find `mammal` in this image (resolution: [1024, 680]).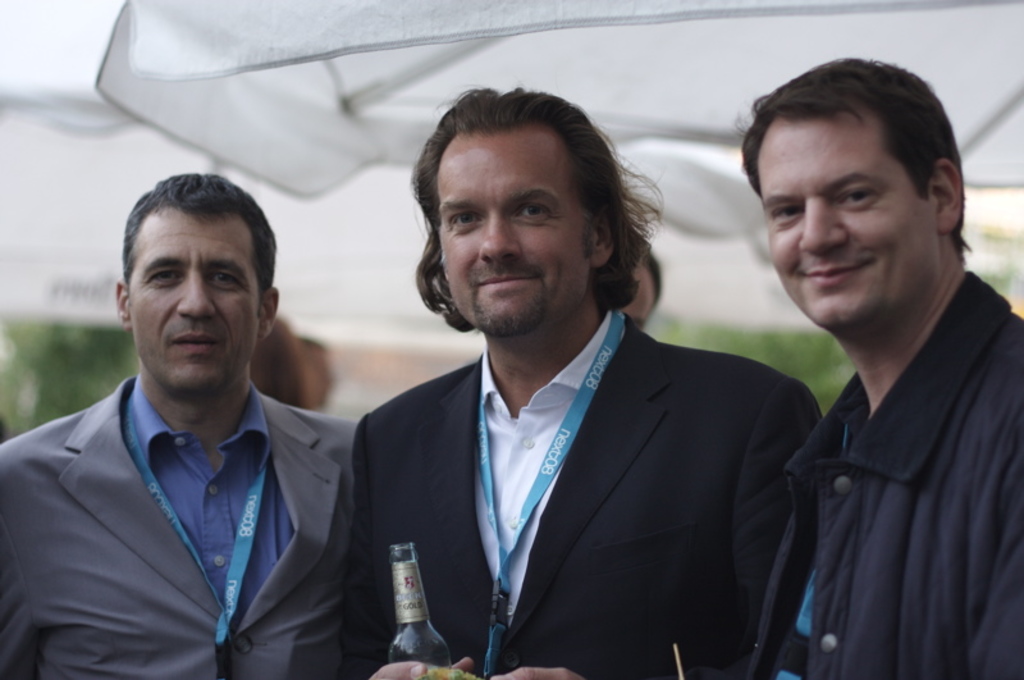
x1=713 y1=55 x2=1023 y2=679.
